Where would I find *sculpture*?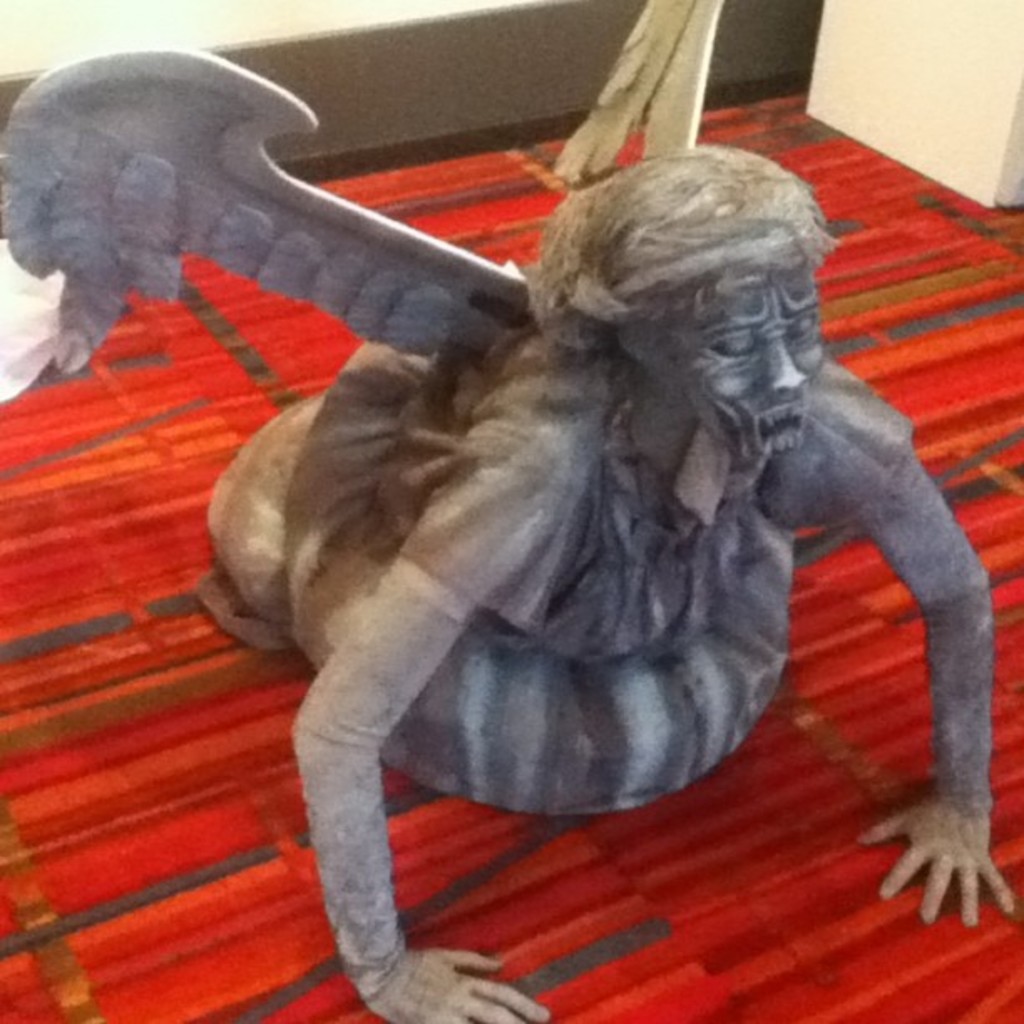
At crop(129, 139, 1023, 1023).
